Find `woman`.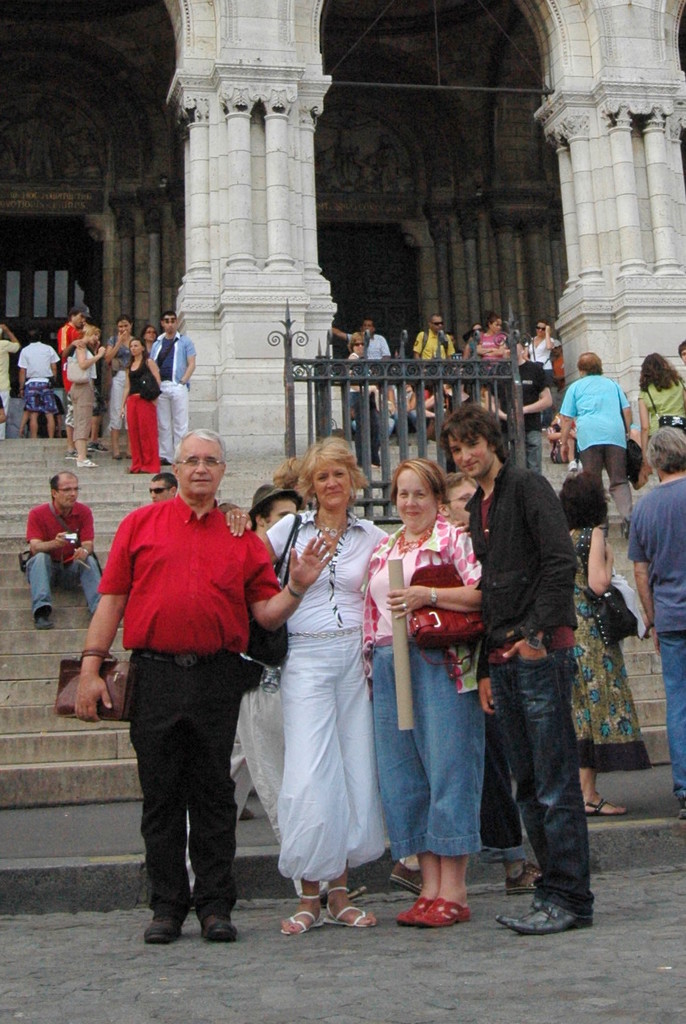
<box>554,470,653,817</box>.
